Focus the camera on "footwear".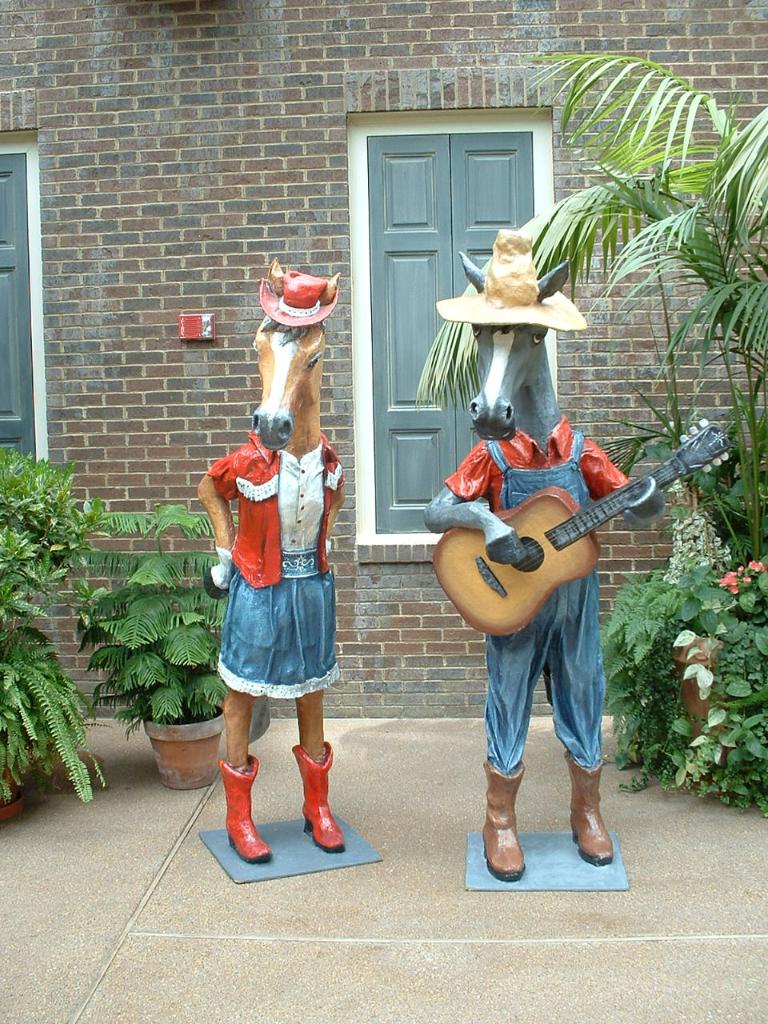
Focus region: (566, 751, 620, 871).
